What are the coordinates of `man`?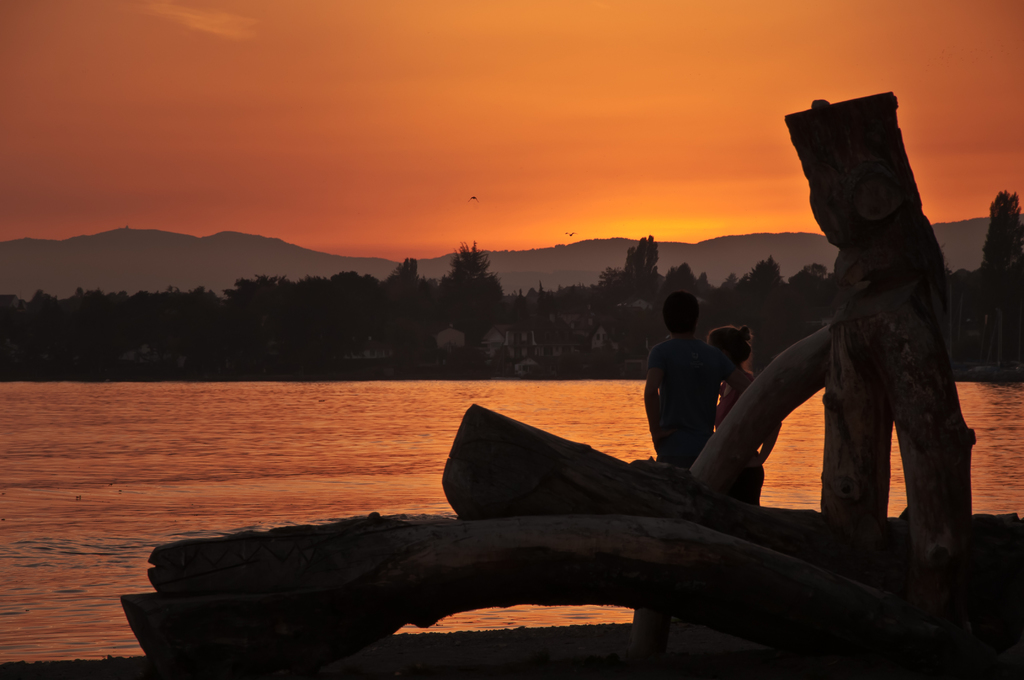
(left=647, top=284, right=726, bottom=490).
